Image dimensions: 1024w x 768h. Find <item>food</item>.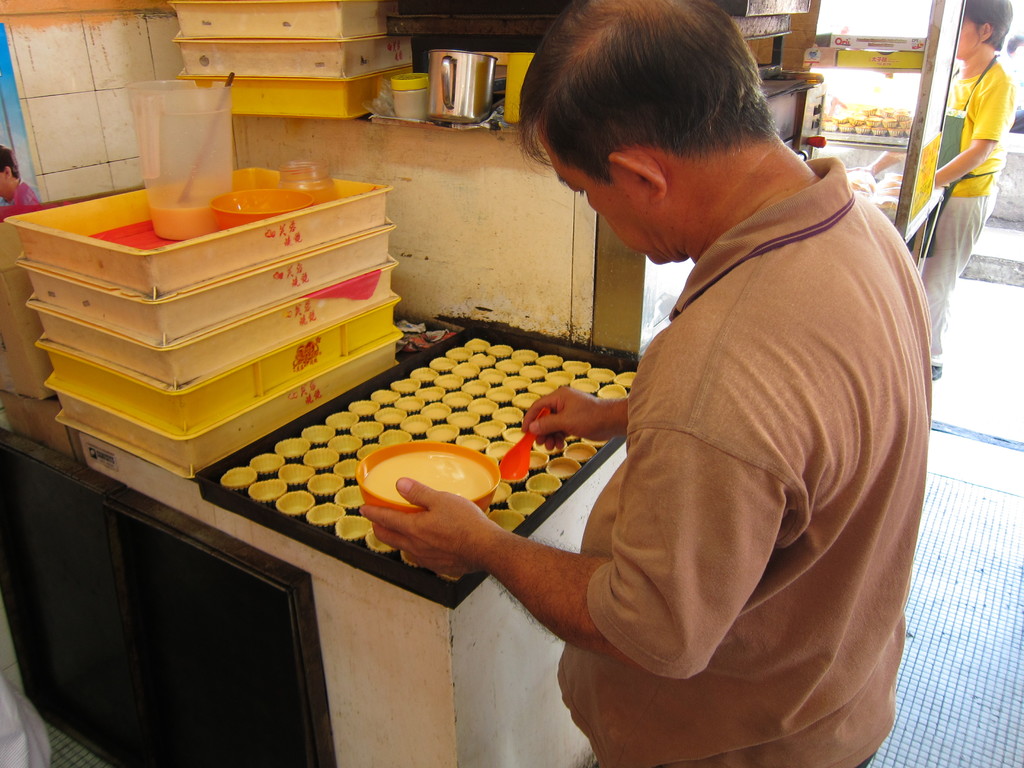
[450,413,476,426].
